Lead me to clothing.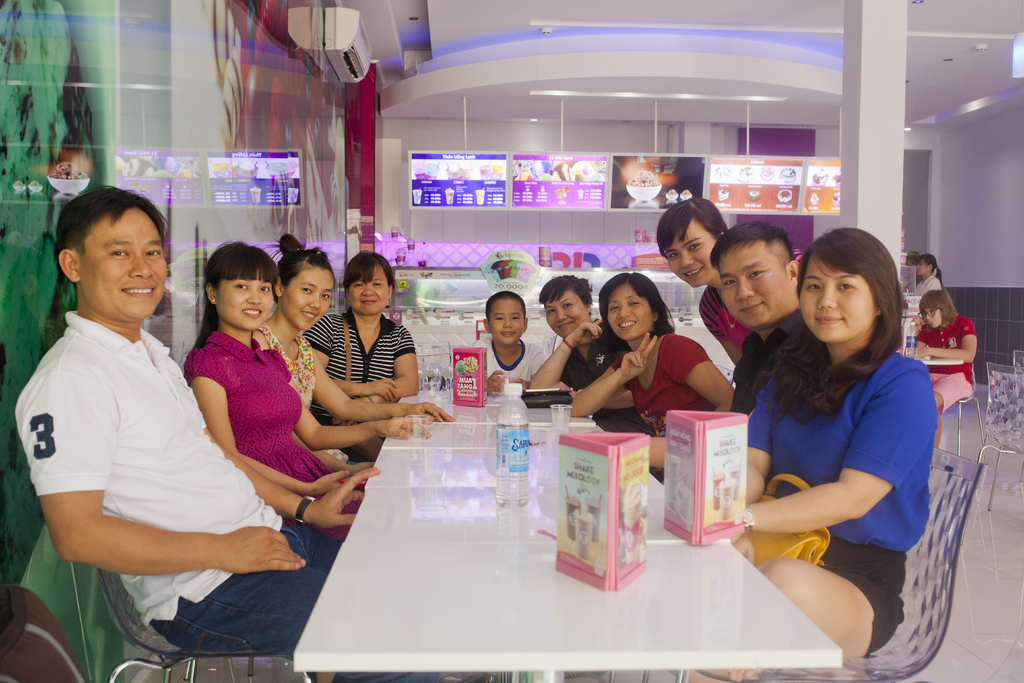
Lead to bbox=[695, 278, 762, 370].
